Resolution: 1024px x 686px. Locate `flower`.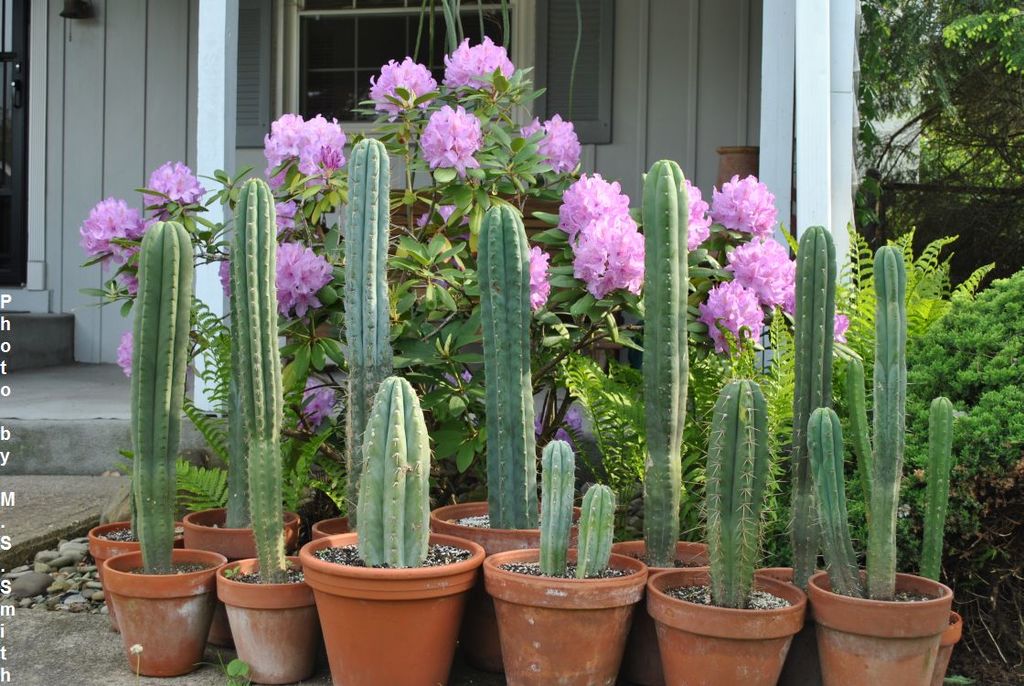
x1=534, y1=401, x2=593, y2=453.
